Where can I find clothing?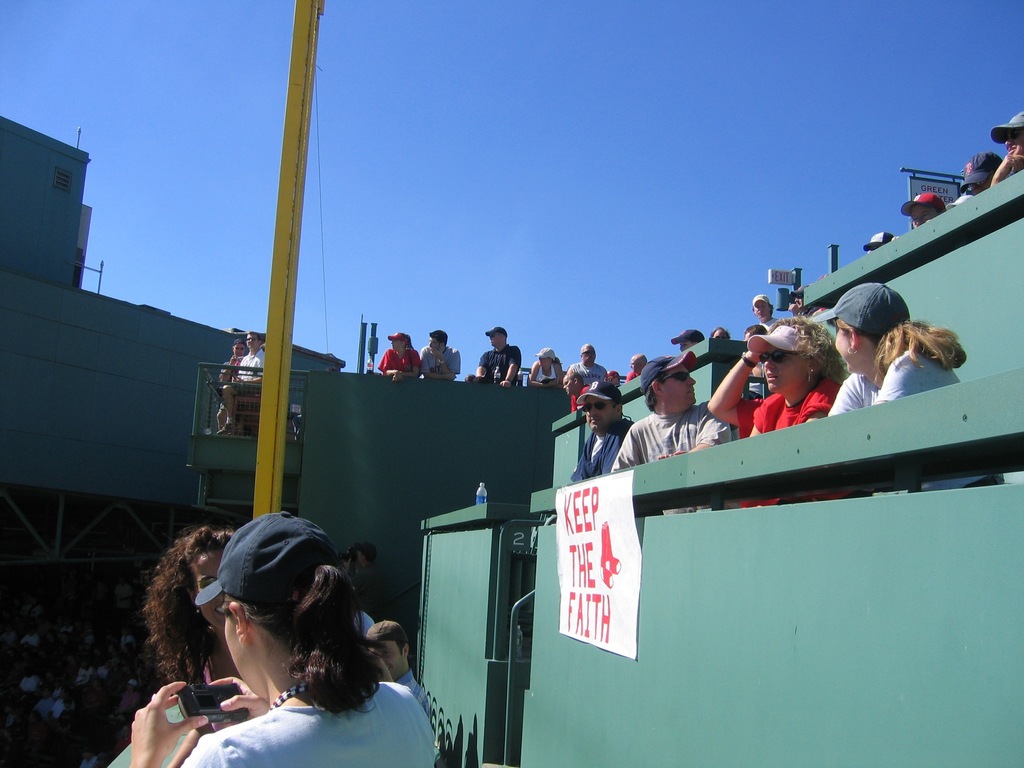
You can find it at bbox(607, 398, 746, 515).
